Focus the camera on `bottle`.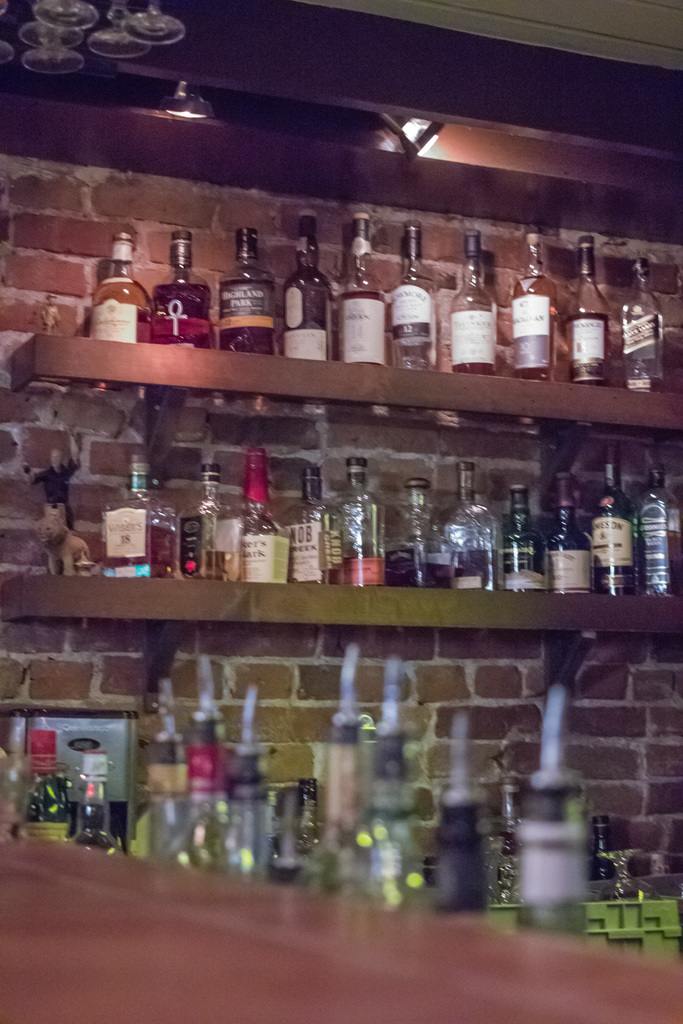
Focus region: bbox=[44, 754, 121, 857].
